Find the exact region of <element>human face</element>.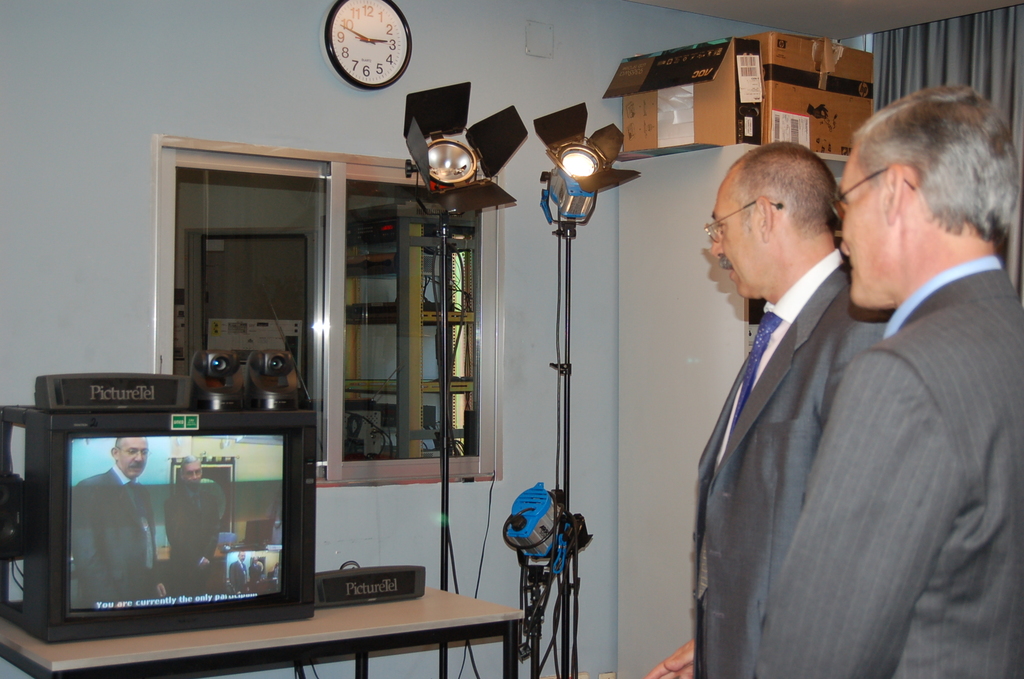
Exact region: {"x1": 116, "y1": 437, "x2": 147, "y2": 477}.
